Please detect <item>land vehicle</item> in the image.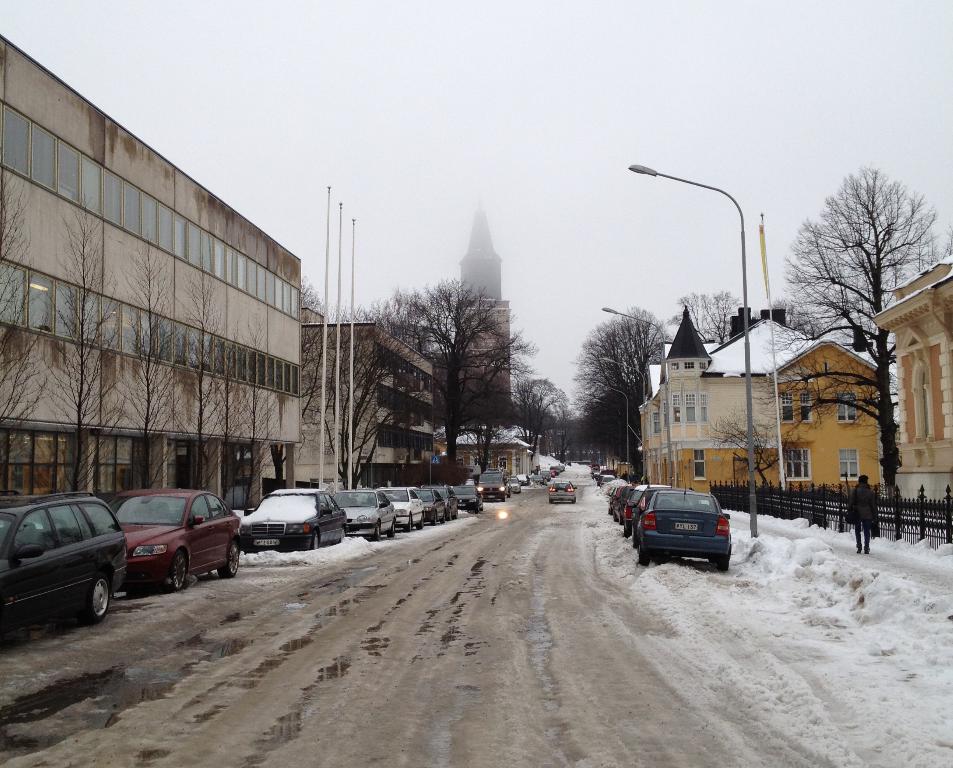
(x1=547, y1=478, x2=576, y2=502).
